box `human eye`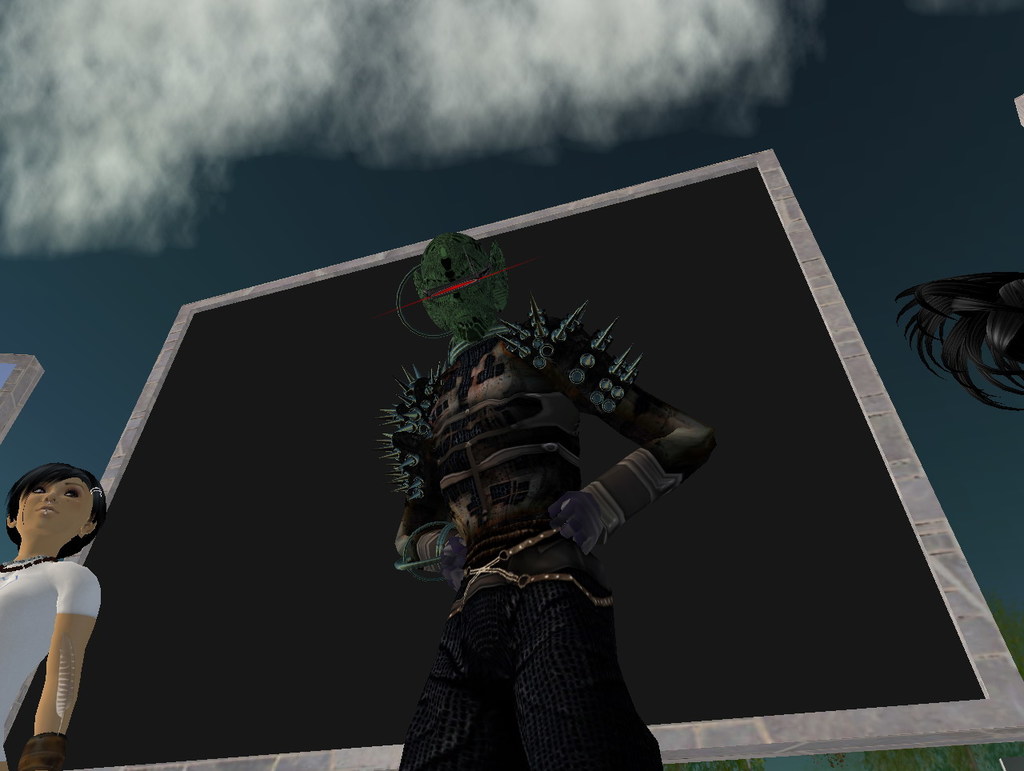
[left=29, top=487, right=45, bottom=497]
